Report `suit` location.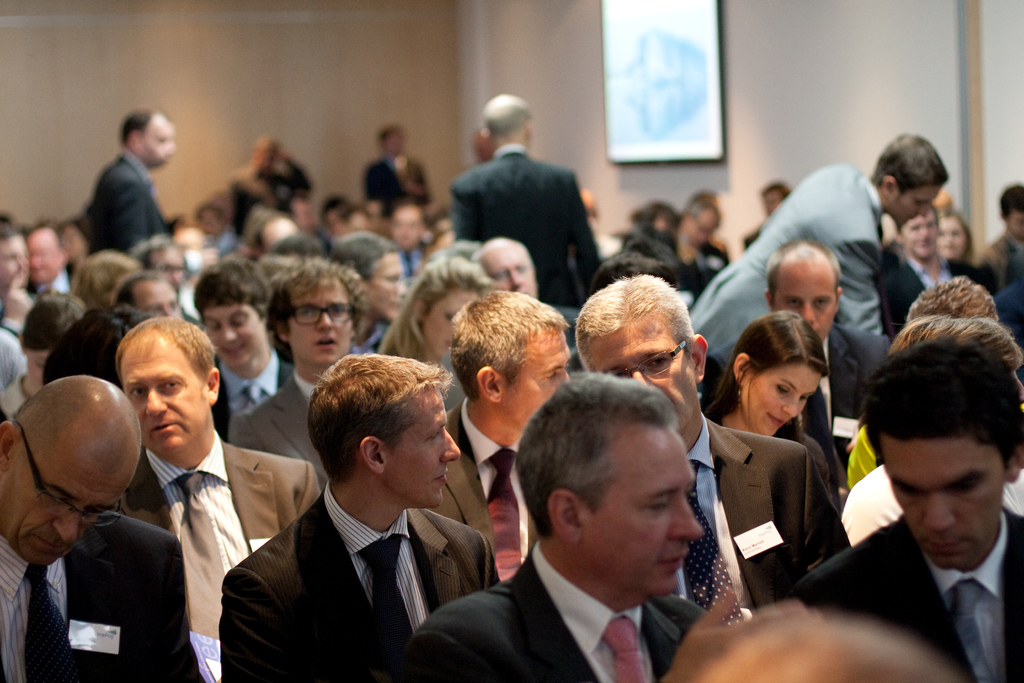
Report: rect(422, 399, 543, 581).
